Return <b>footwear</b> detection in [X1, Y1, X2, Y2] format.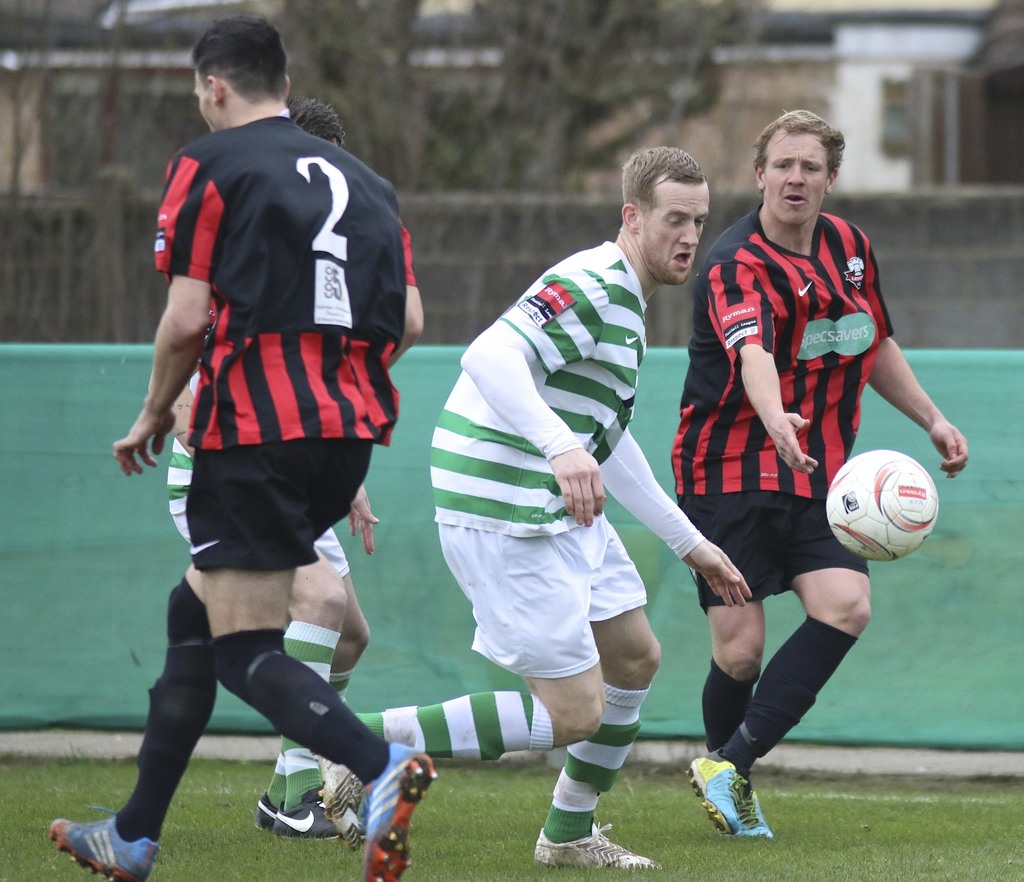
[532, 820, 663, 869].
